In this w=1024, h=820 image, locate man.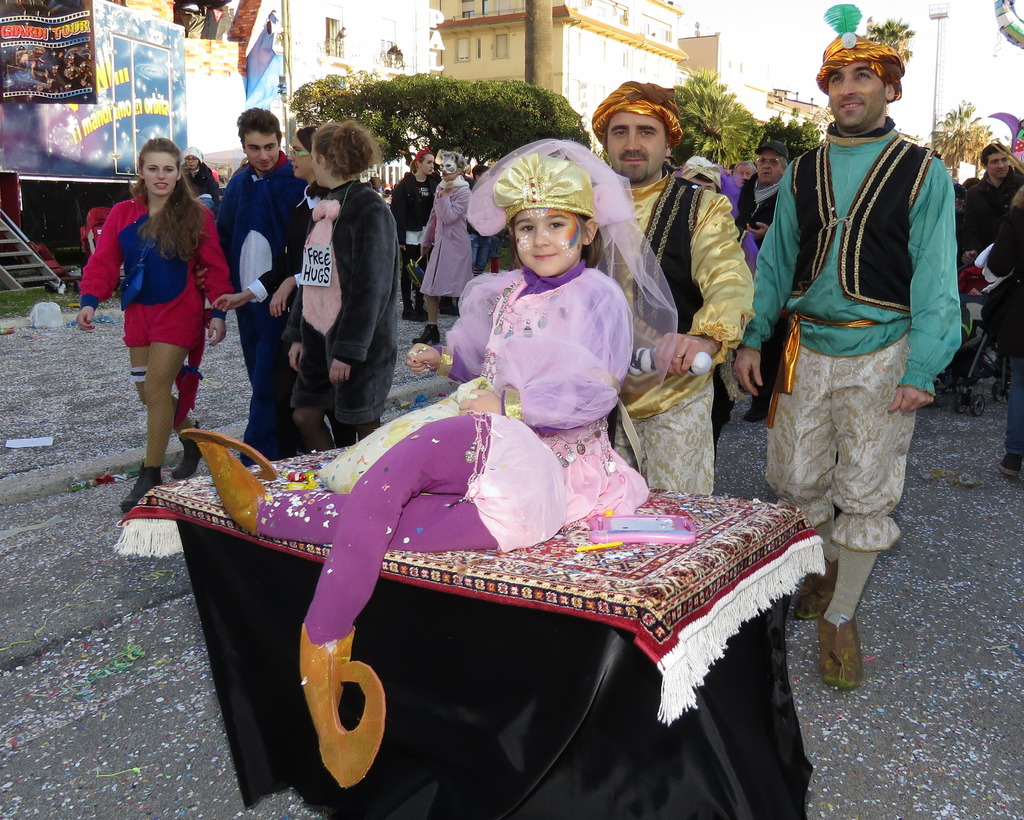
Bounding box: 368:172:383:192.
